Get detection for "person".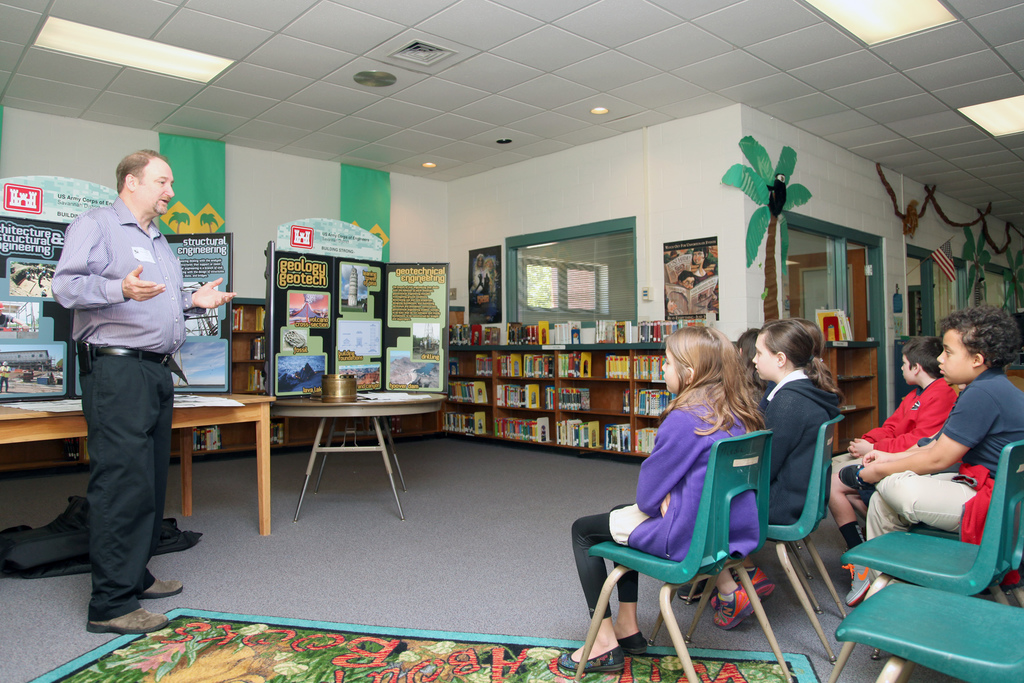
Detection: box(667, 269, 716, 314).
